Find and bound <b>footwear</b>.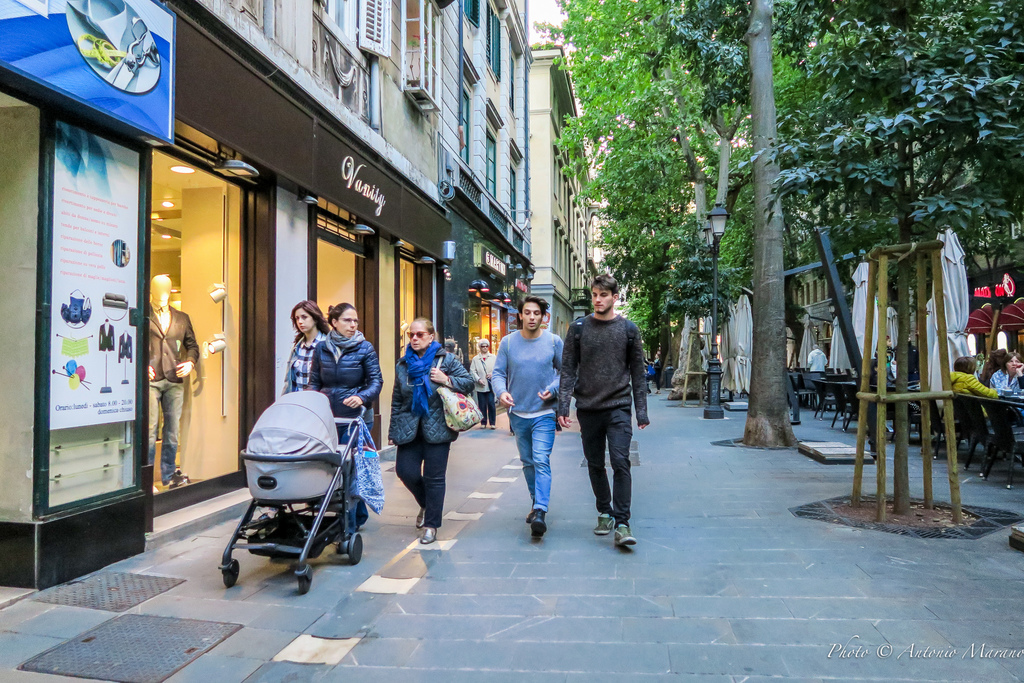
Bound: x1=612, y1=518, x2=643, y2=548.
